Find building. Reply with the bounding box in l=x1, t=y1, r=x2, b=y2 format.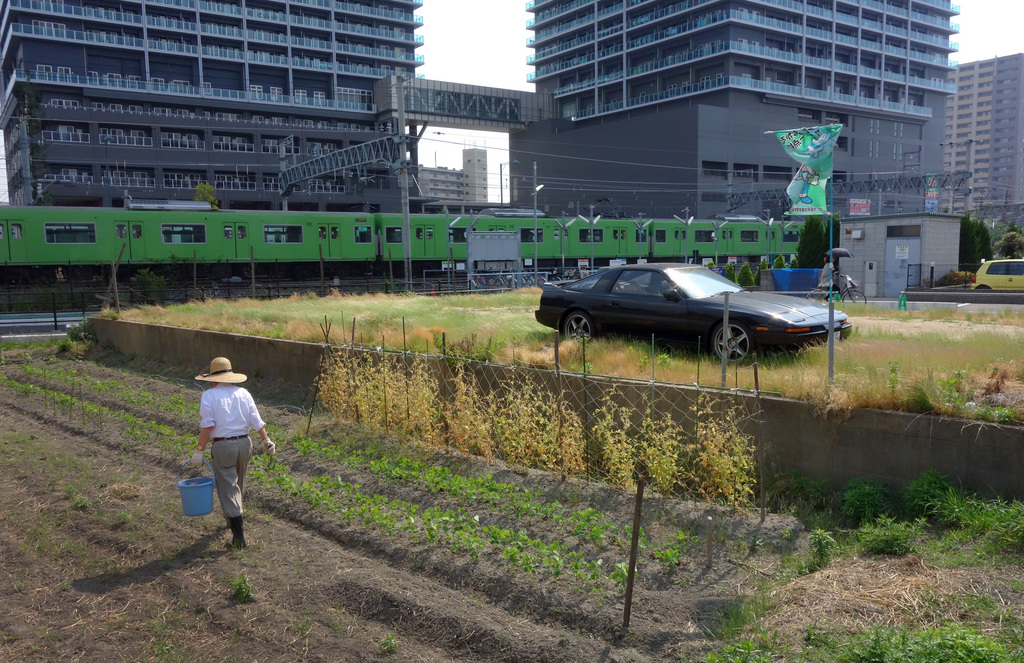
l=414, t=142, r=488, b=201.
